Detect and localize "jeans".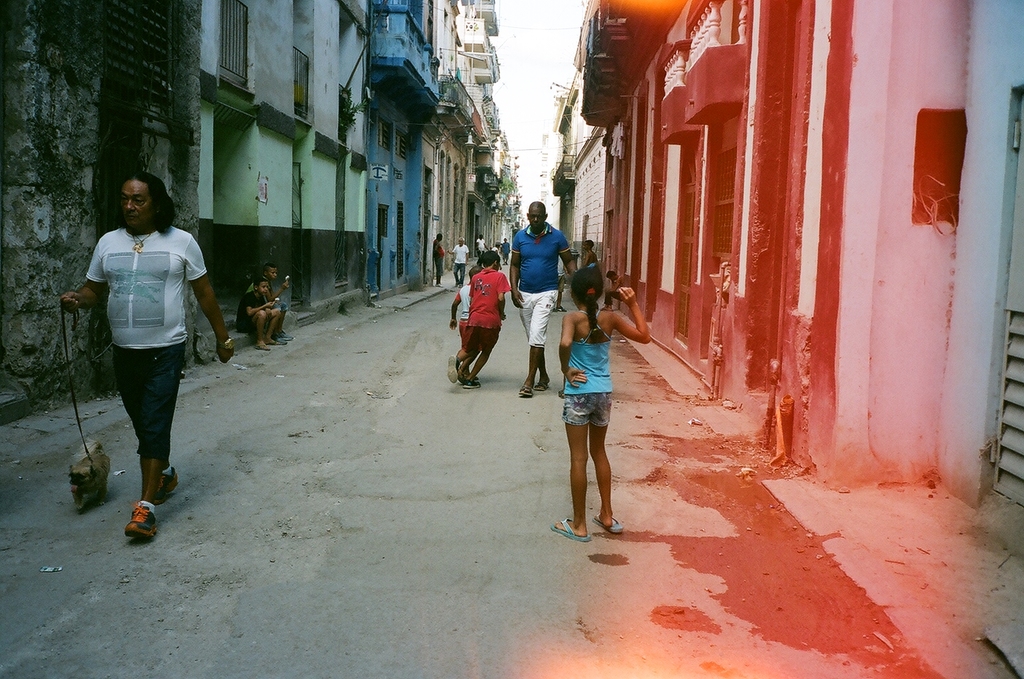
Localized at crop(434, 261, 443, 286).
